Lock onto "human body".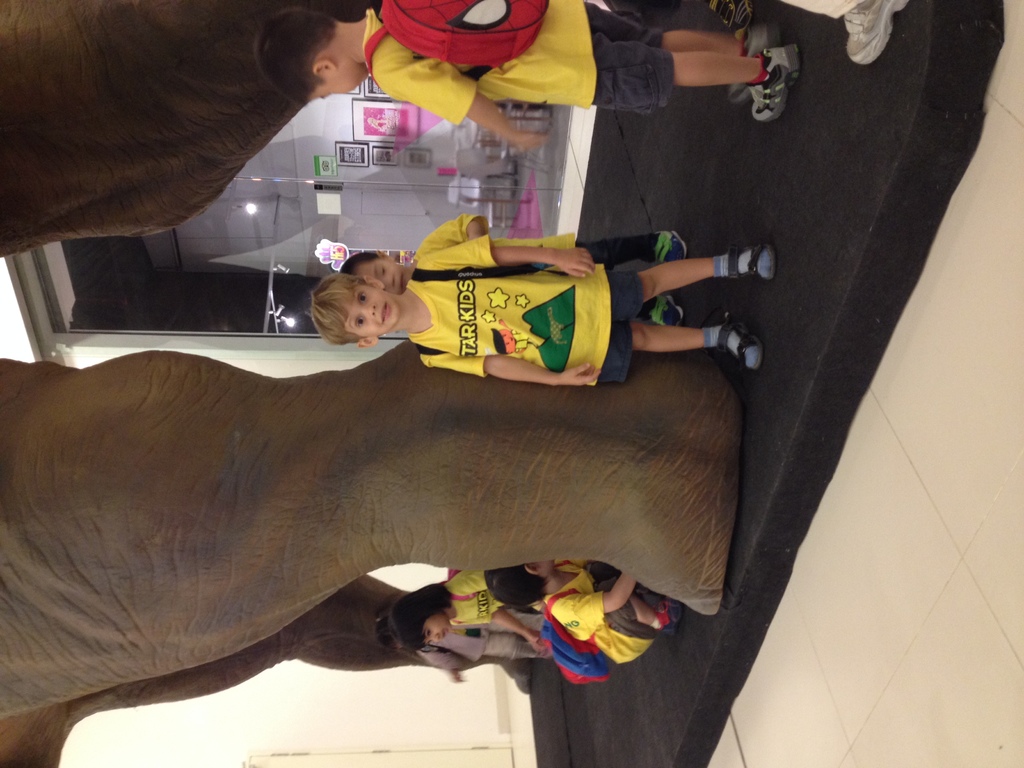
Locked: [307, 237, 776, 387].
